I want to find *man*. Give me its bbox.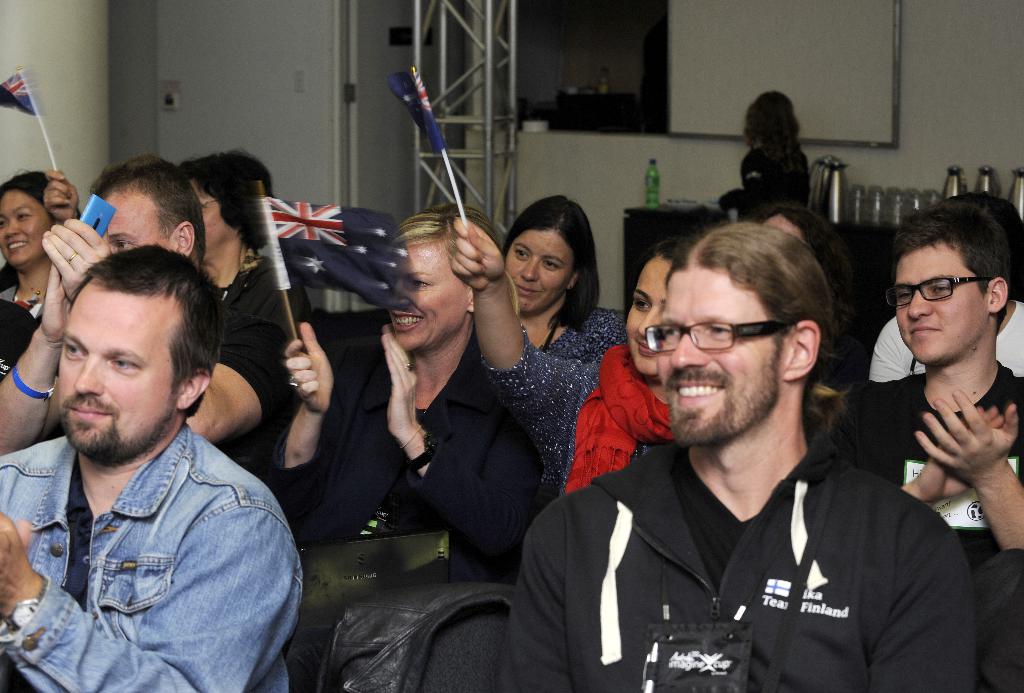
crop(0, 156, 289, 482).
